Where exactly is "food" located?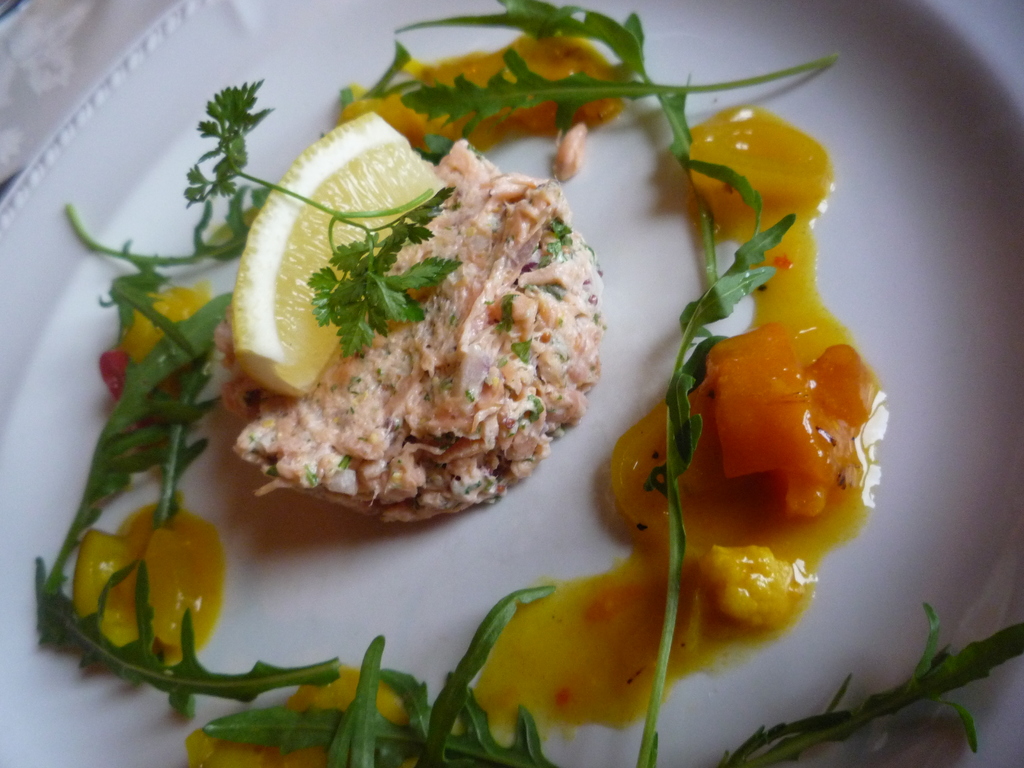
Its bounding box is bbox=(97, 25, 876, 691).
